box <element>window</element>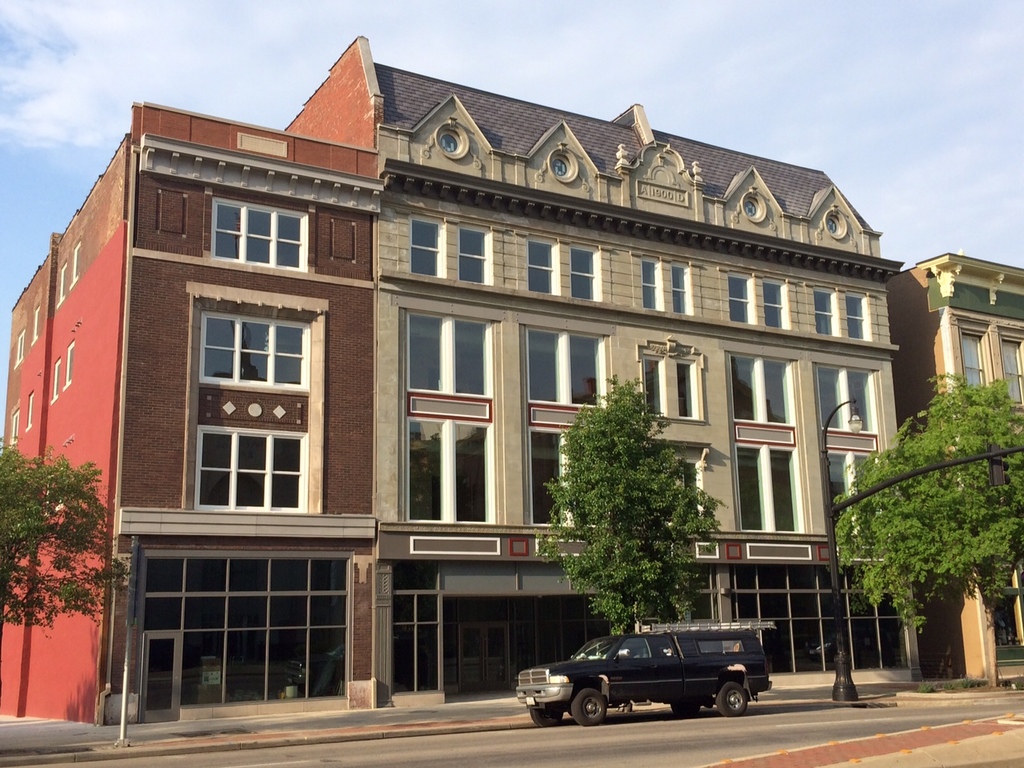
410:426:490:522
